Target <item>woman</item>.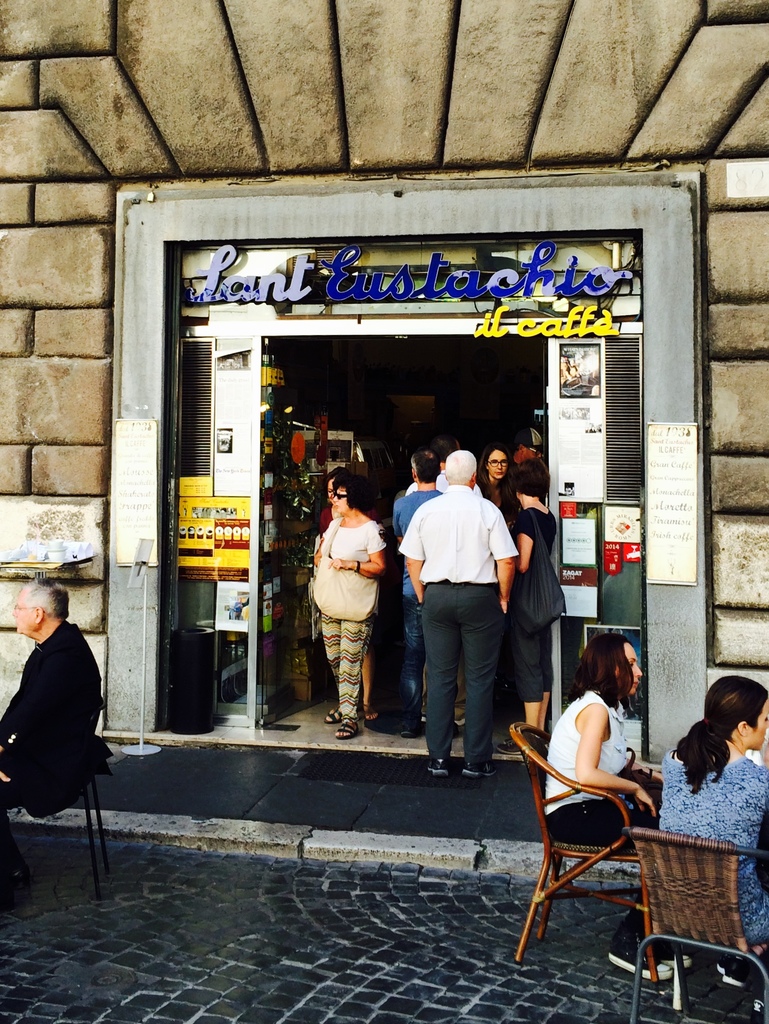
Target region: pyautogui.locateOnScreen(657, 675, 768, 990).
